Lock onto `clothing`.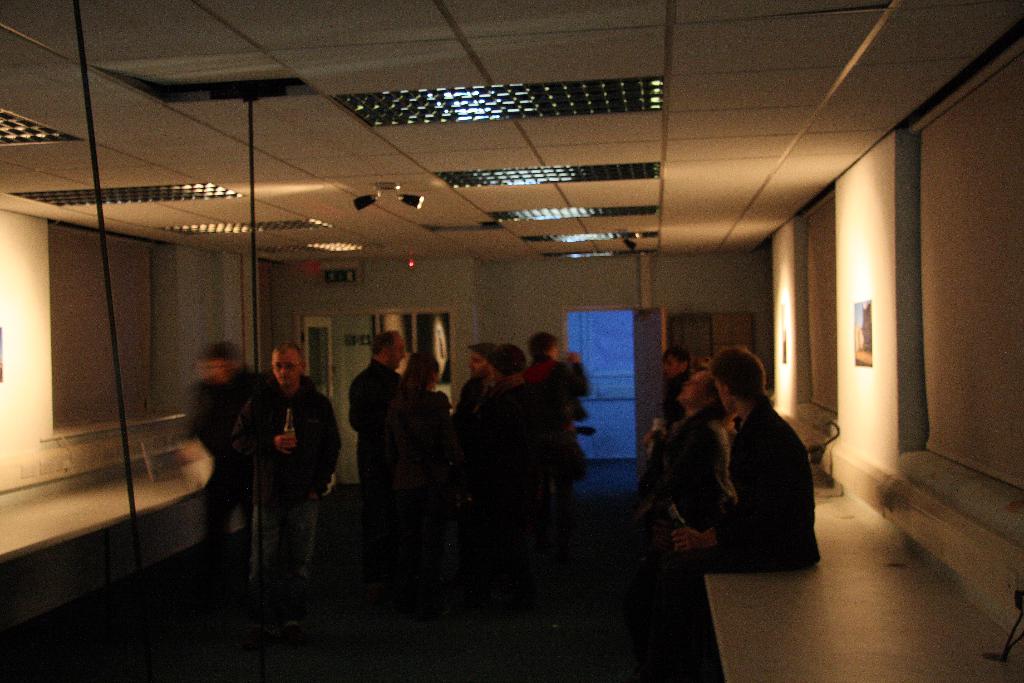
Locked: bbox=(522, 348, 593, 579).
